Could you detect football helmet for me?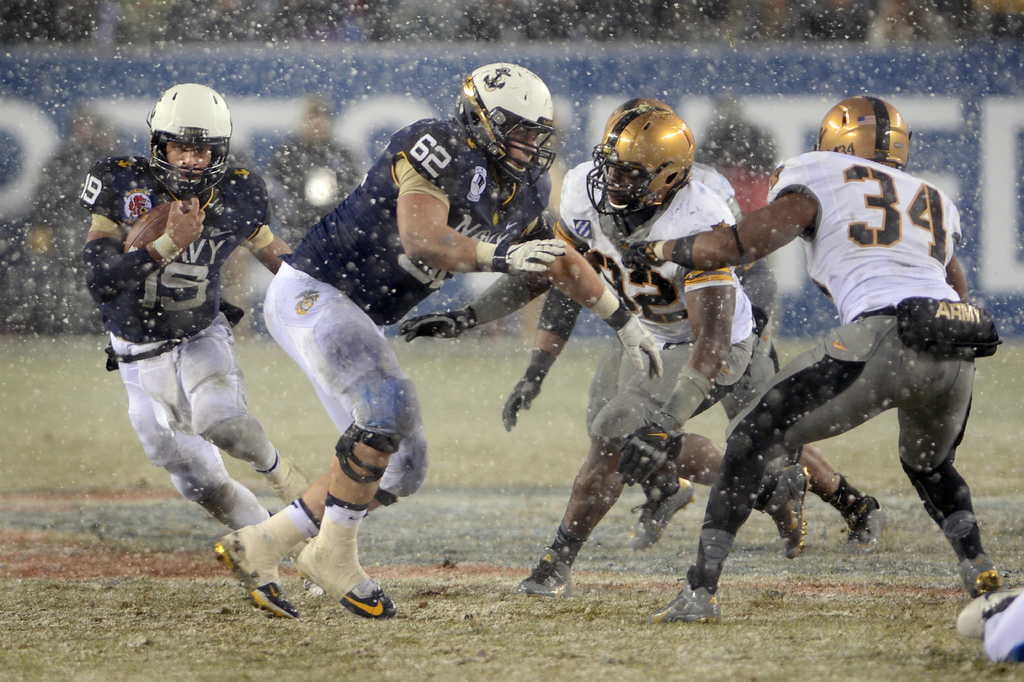
Detection result: left=150, top=82, right=238, bottom=191.
